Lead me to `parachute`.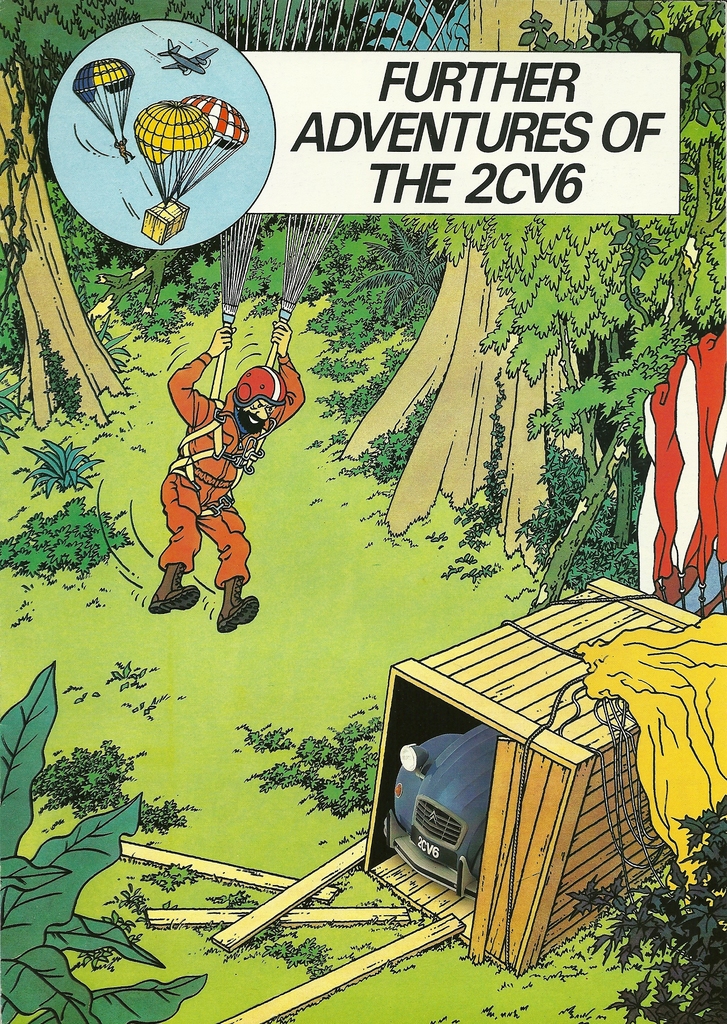
Lead to BBox(168, 0, 486, 509).
